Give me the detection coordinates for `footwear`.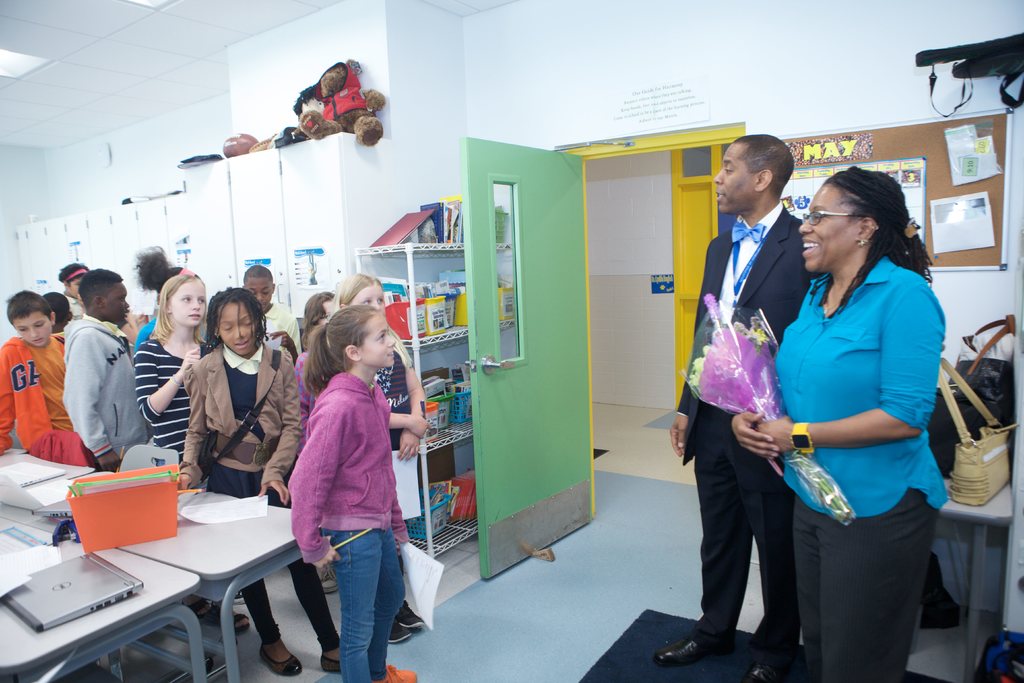
{"left": 390, "top": 623, "right": 411, "bottom": 644}.
